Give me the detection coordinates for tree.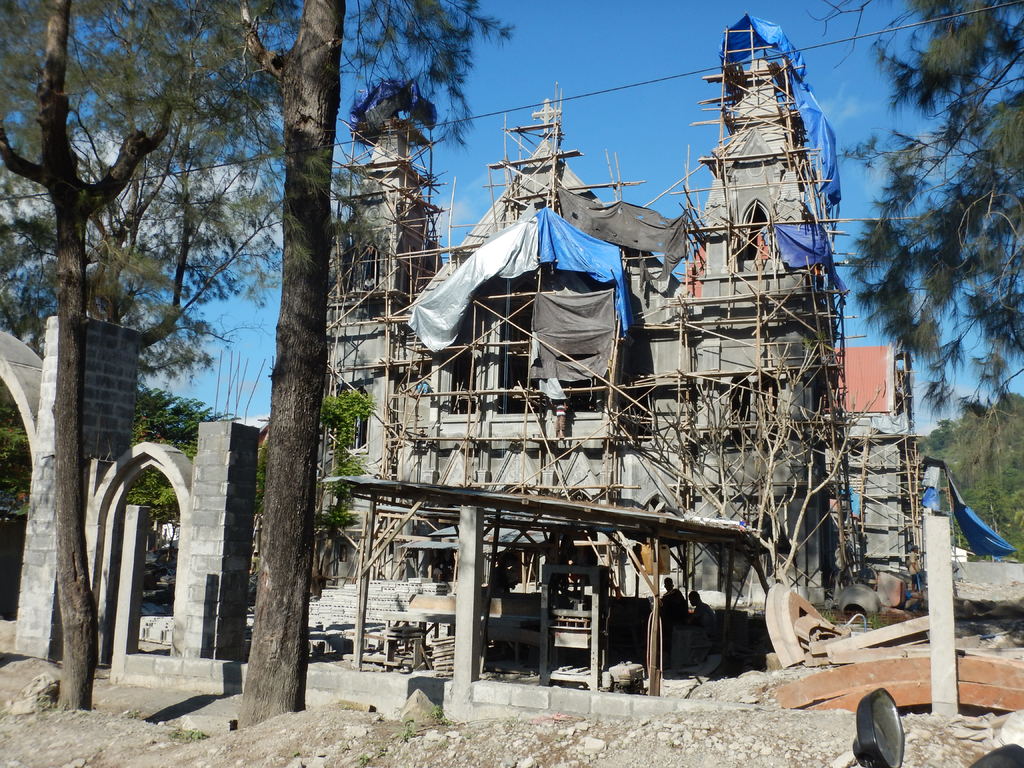
{"left": 225, "top": 0, "right": 523, "bottom": 729}.
